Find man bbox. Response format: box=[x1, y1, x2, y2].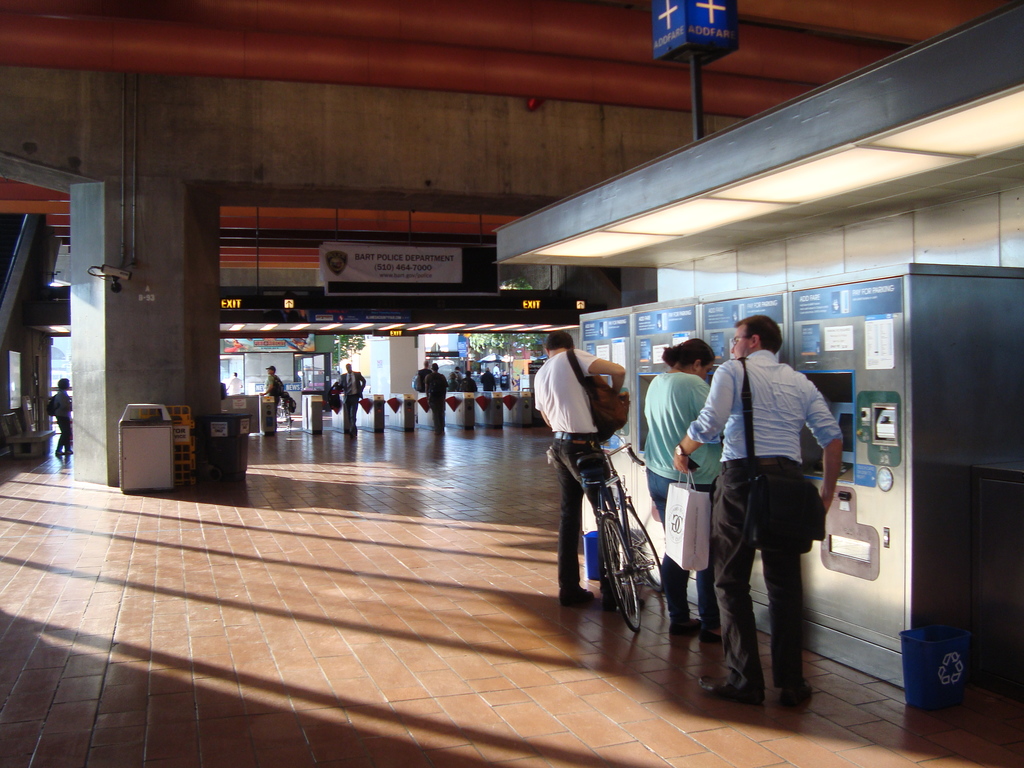
box=[339, 359, 370, 431].
